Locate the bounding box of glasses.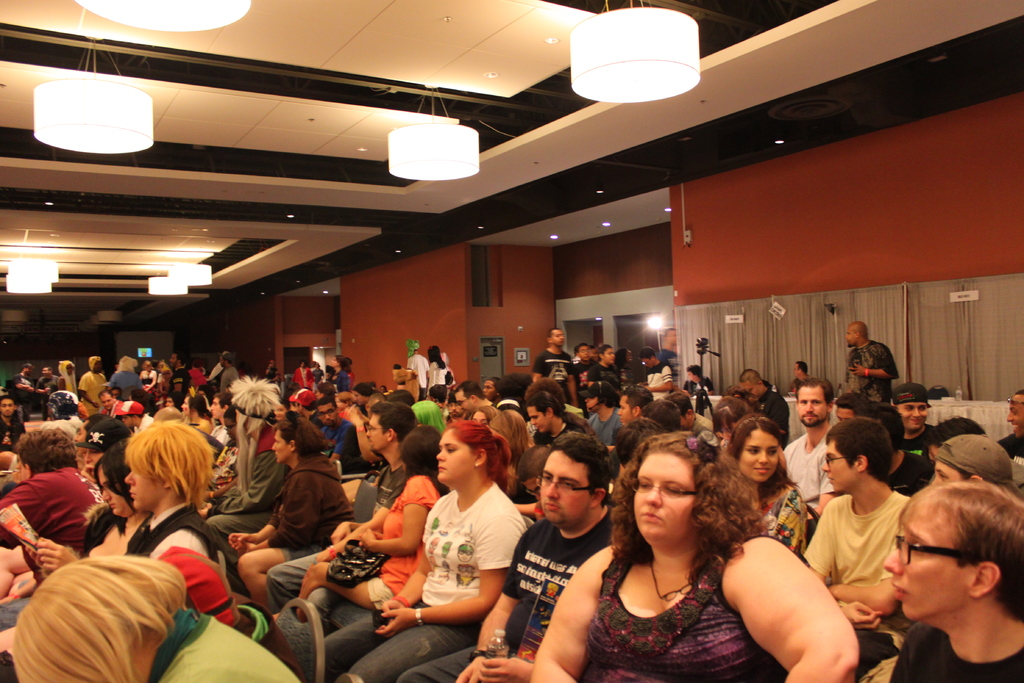
Bounding box: l=822, t=448, r=866, b=468.
